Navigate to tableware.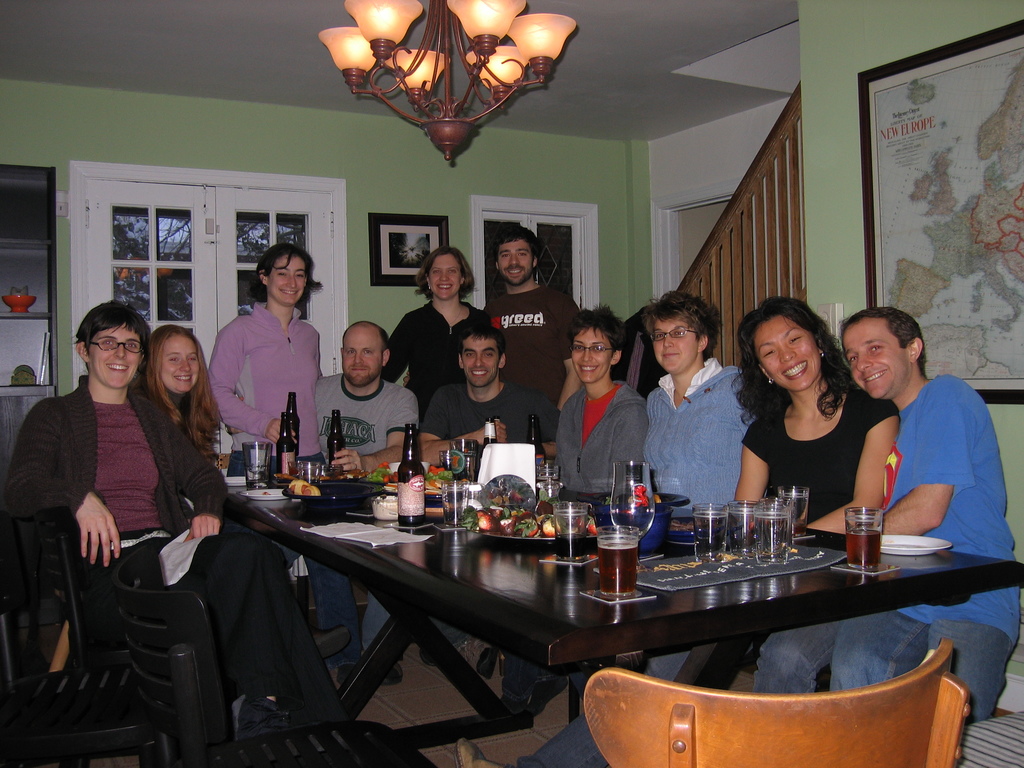
Navigation target: Rect(778, 482, 809, 539).
